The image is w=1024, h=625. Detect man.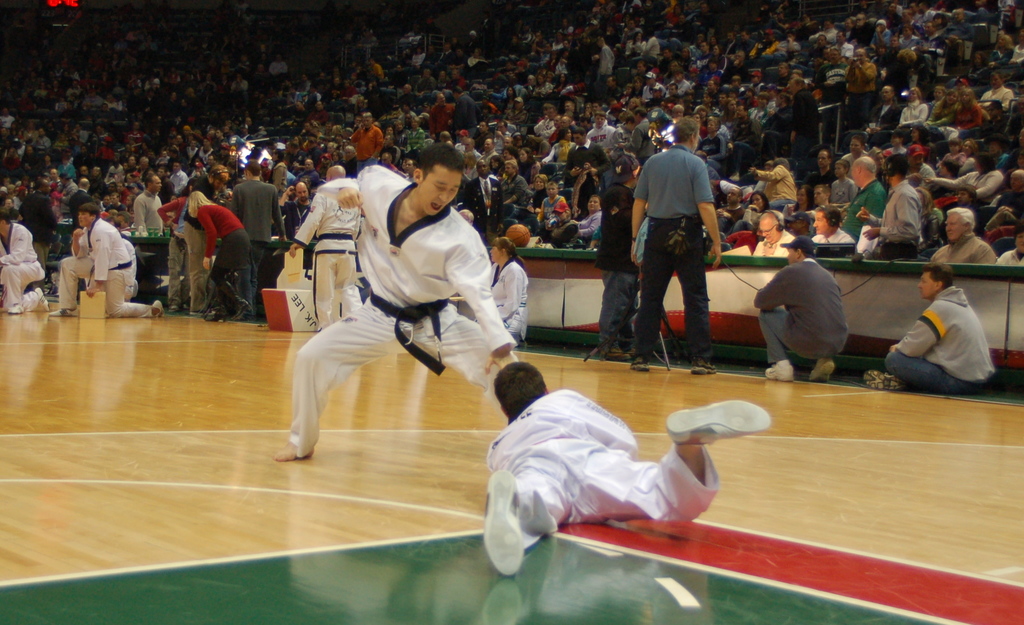
Detection: [left=854, top=155, right=919, bottom=263].
